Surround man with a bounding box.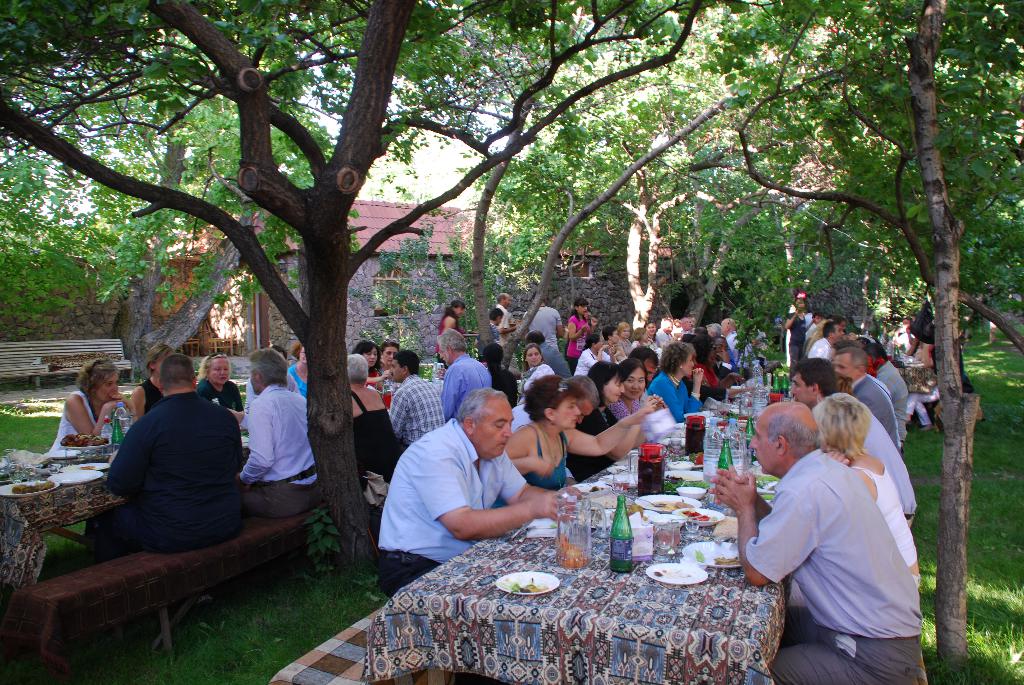
bbox(522, 291, 572, 384).
